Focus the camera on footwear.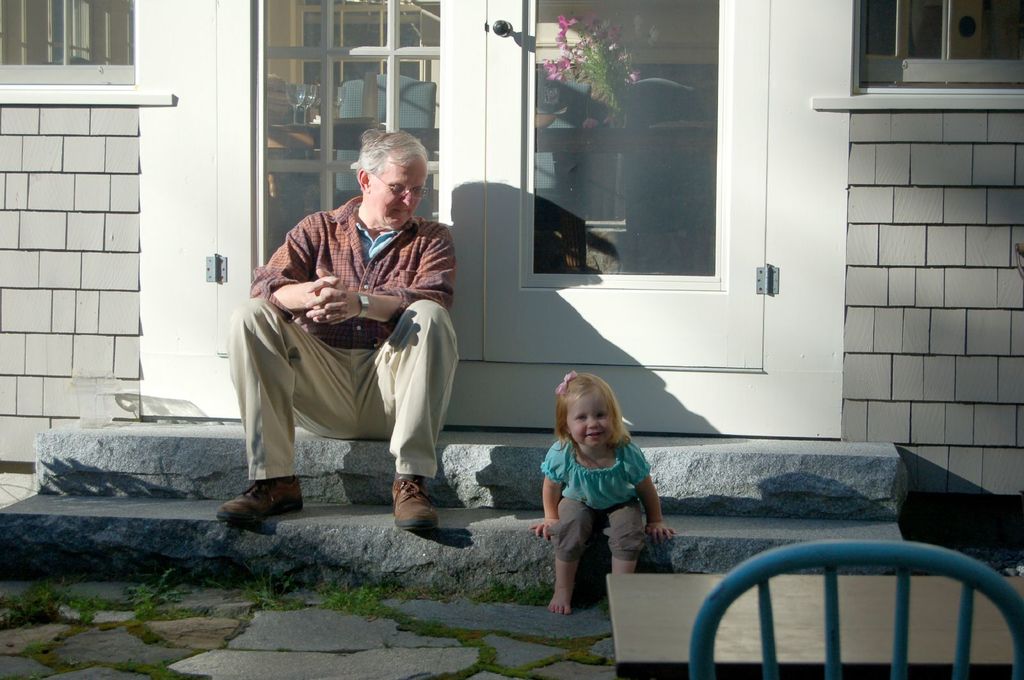
Focus region: bbox(220, 478, 300, 534).
